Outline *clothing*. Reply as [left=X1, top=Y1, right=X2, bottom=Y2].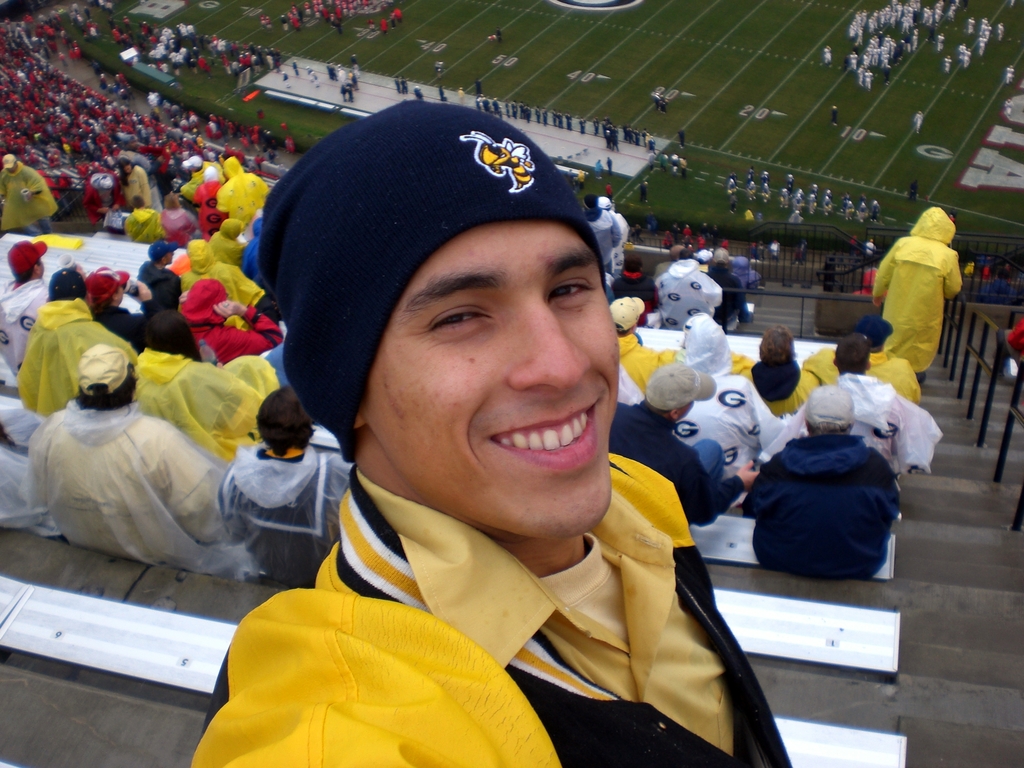
[left=915, top=114, right=924, bottom=125].
